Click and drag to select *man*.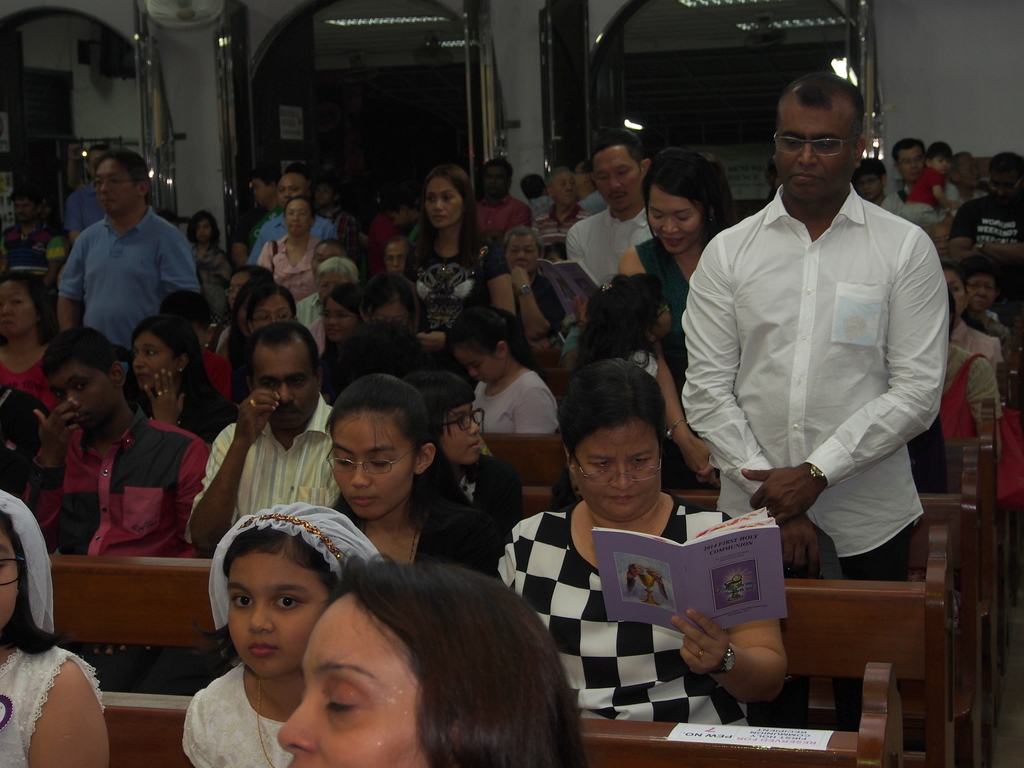
Selection: l=952, t=147, r=1023, b=275.
